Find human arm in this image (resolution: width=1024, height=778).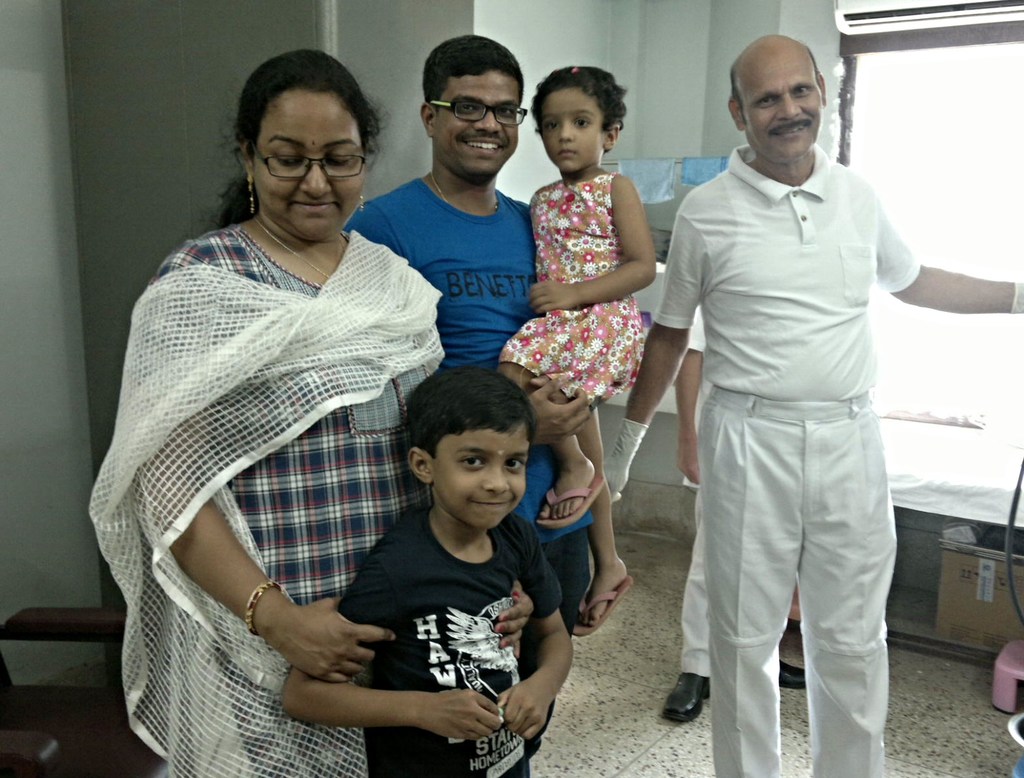
[left=871, top=187, right=1023, bottom=320].
